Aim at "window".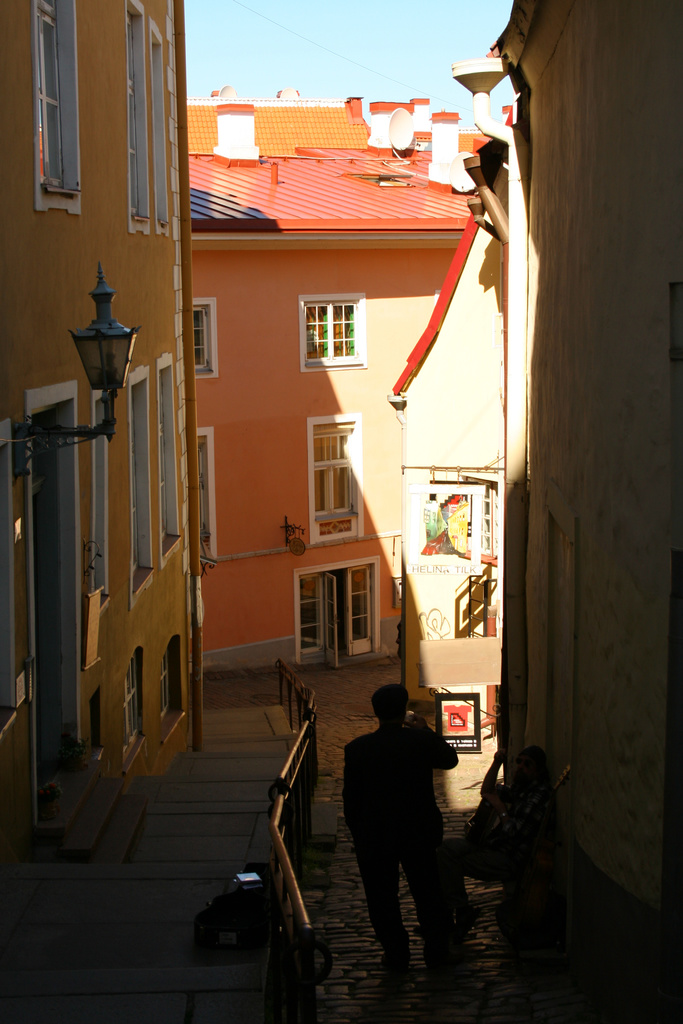
Aimed at l=38, t=0, r=74, b=189.
